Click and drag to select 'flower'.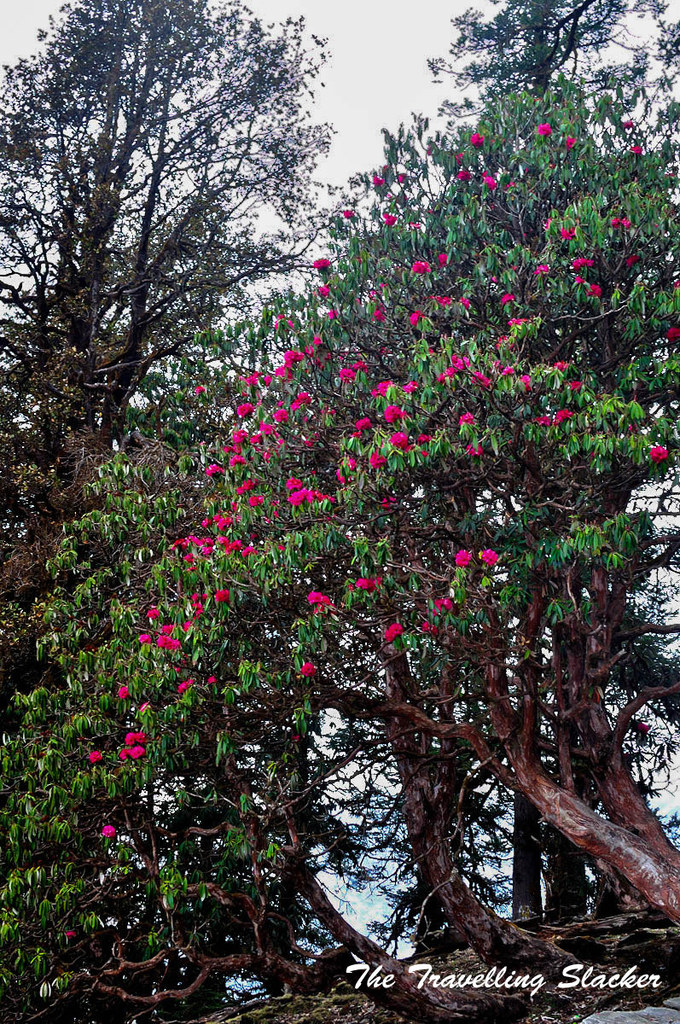
Selection: region(204, 673, 218, 686).
